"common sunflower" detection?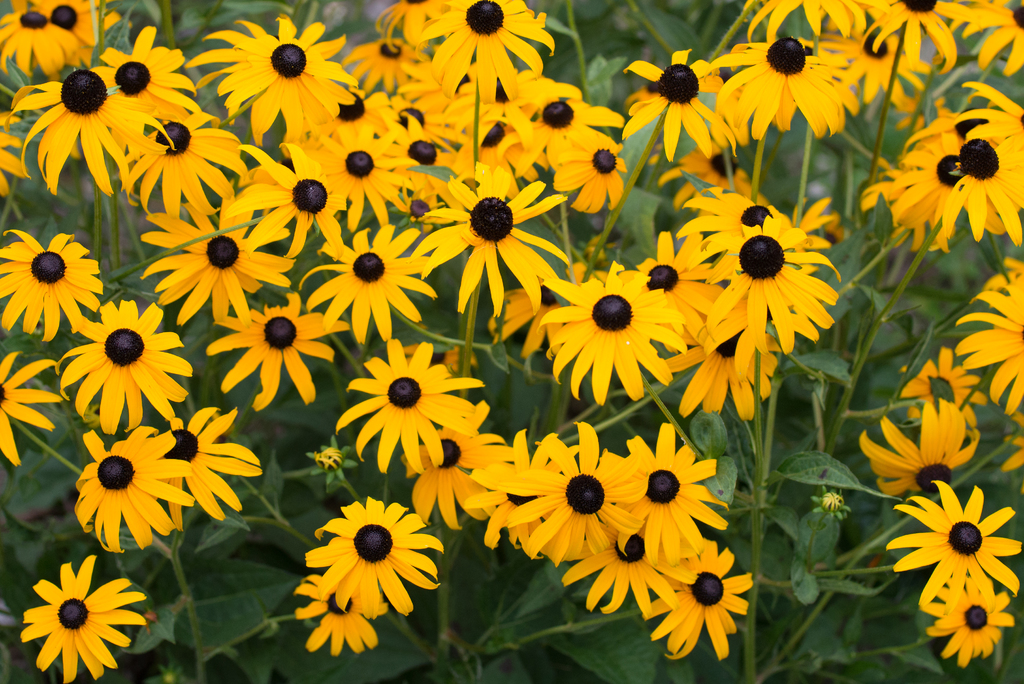
{"left": 485, "top": 446, "right": 740, "bottom": 657}
